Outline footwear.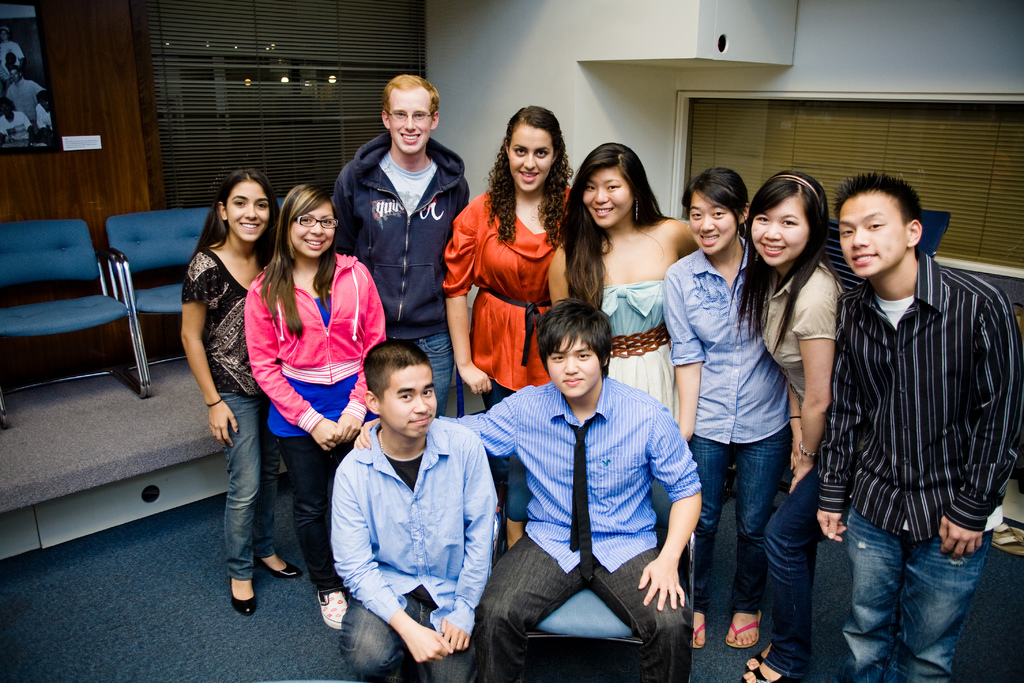
Outline: select_region(748, 642, 776, 668).
